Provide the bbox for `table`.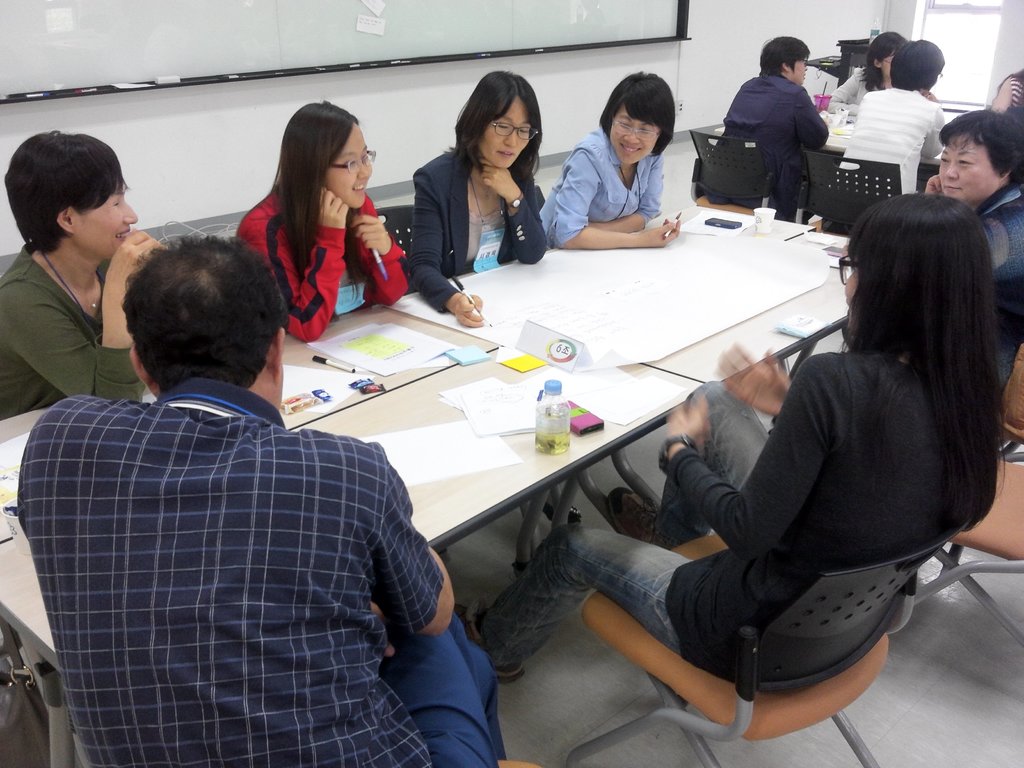
detection(372, 197, 844, 547).
